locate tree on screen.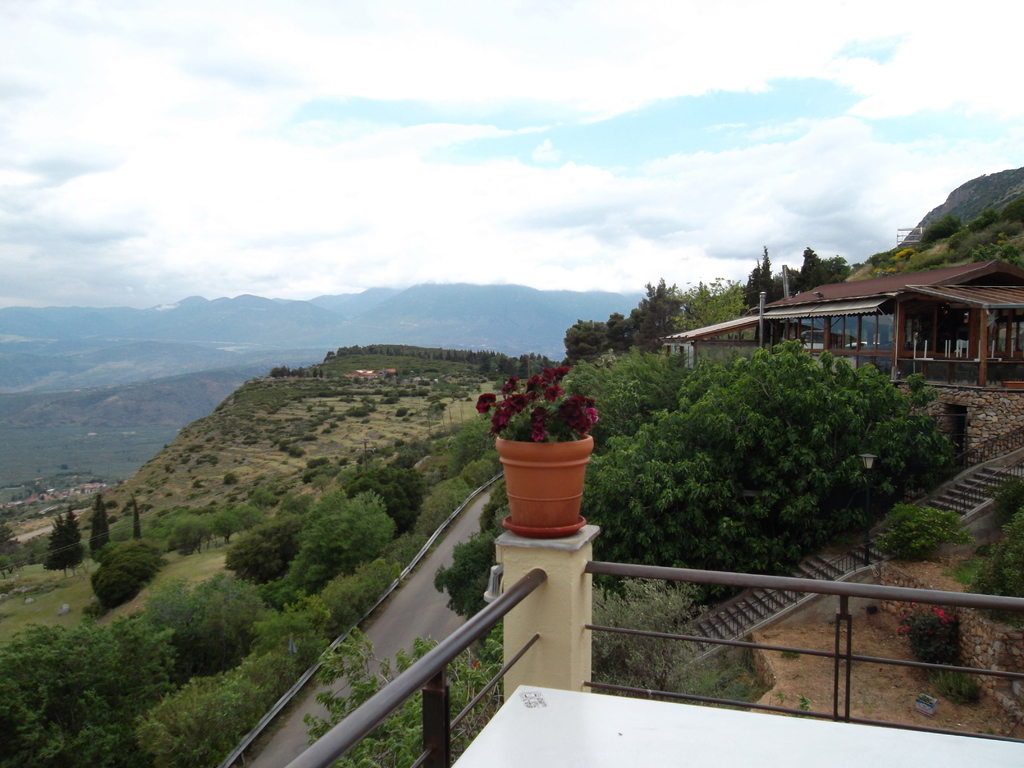
On screen at bbox=[546, 267, 680, 373].
